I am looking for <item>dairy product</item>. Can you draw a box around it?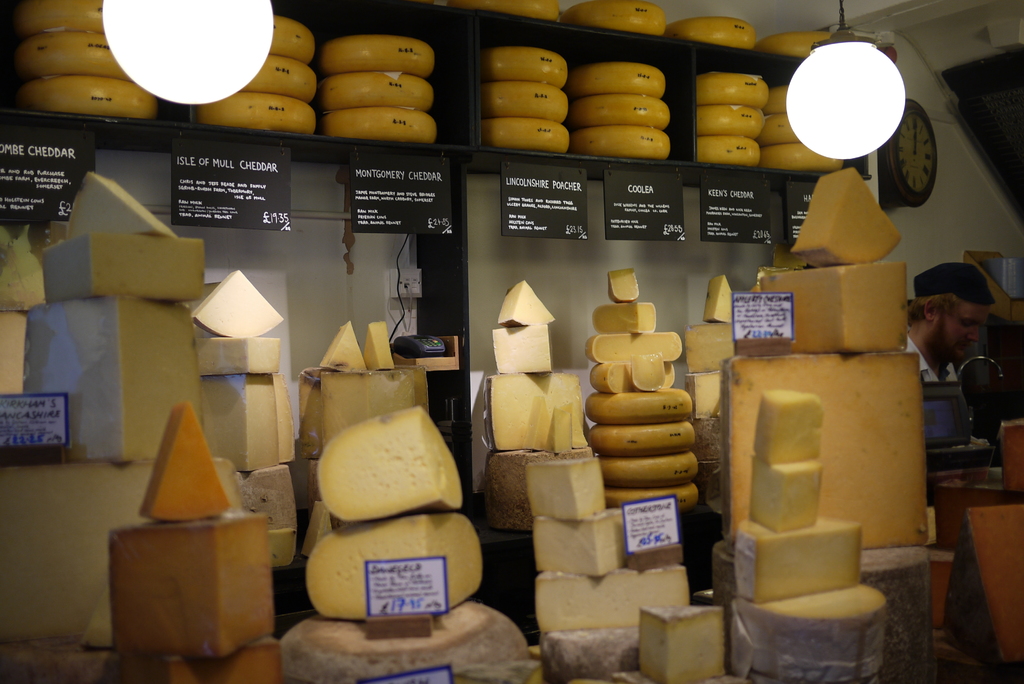
Sure, the bounding box is region(582, 301, 664, 329).
